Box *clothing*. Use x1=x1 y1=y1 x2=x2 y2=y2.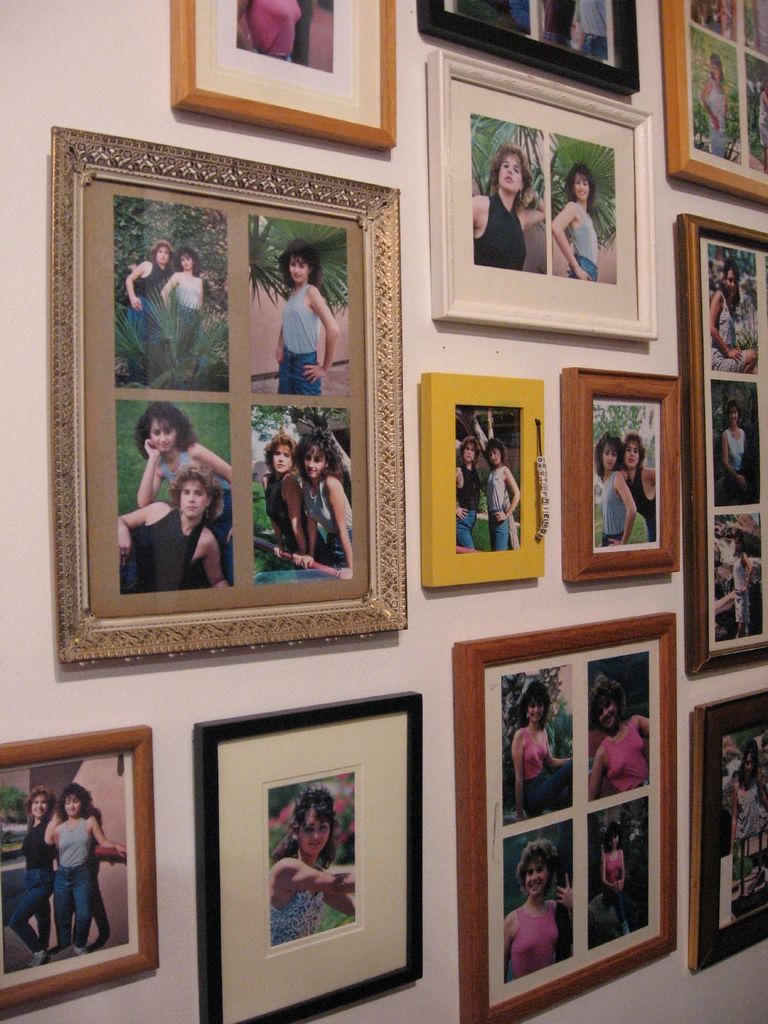
x1=579 y1=0 x2=607 y2=61.
